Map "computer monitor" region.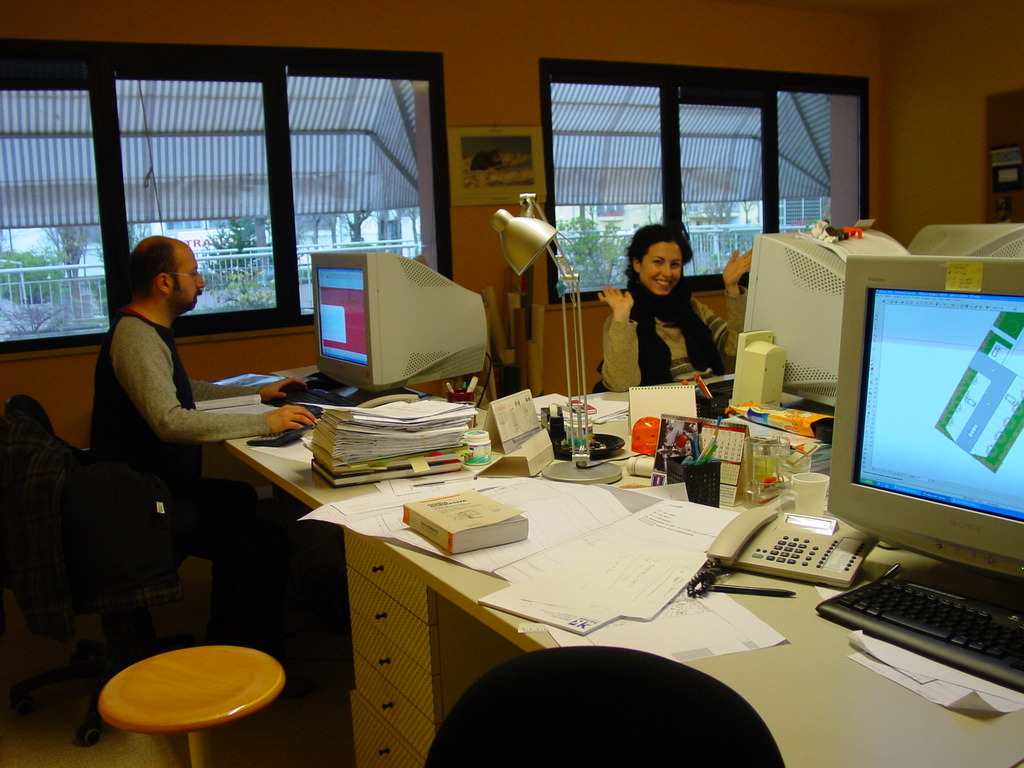
Mapped to 746,233,909,415.
